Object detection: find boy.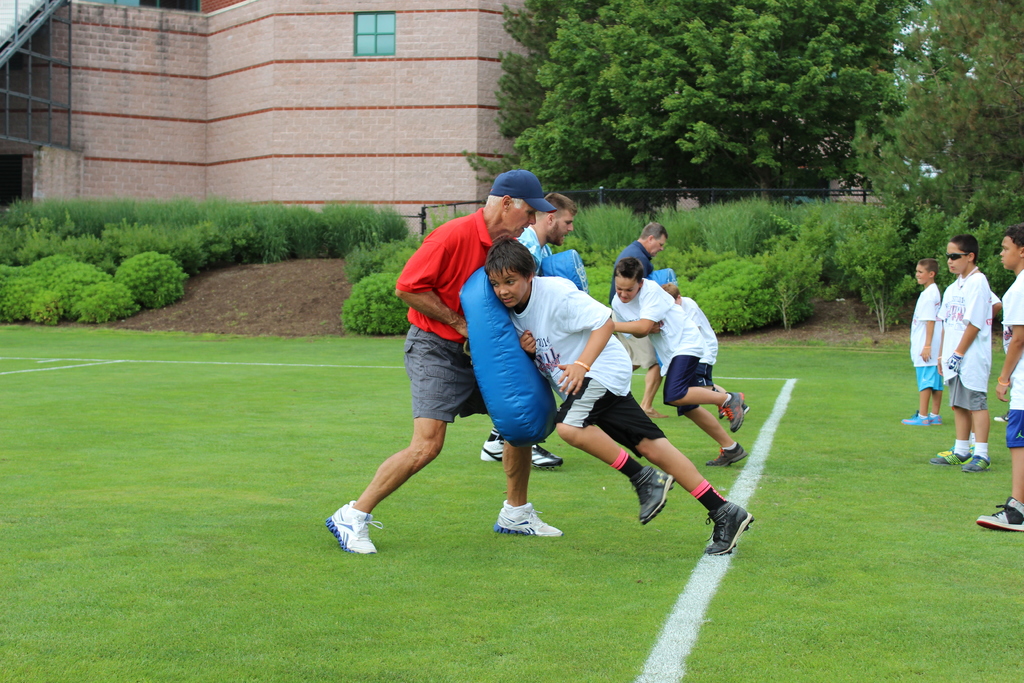
pyautogui.locateOnScreen(936, 235, 997, 472).
